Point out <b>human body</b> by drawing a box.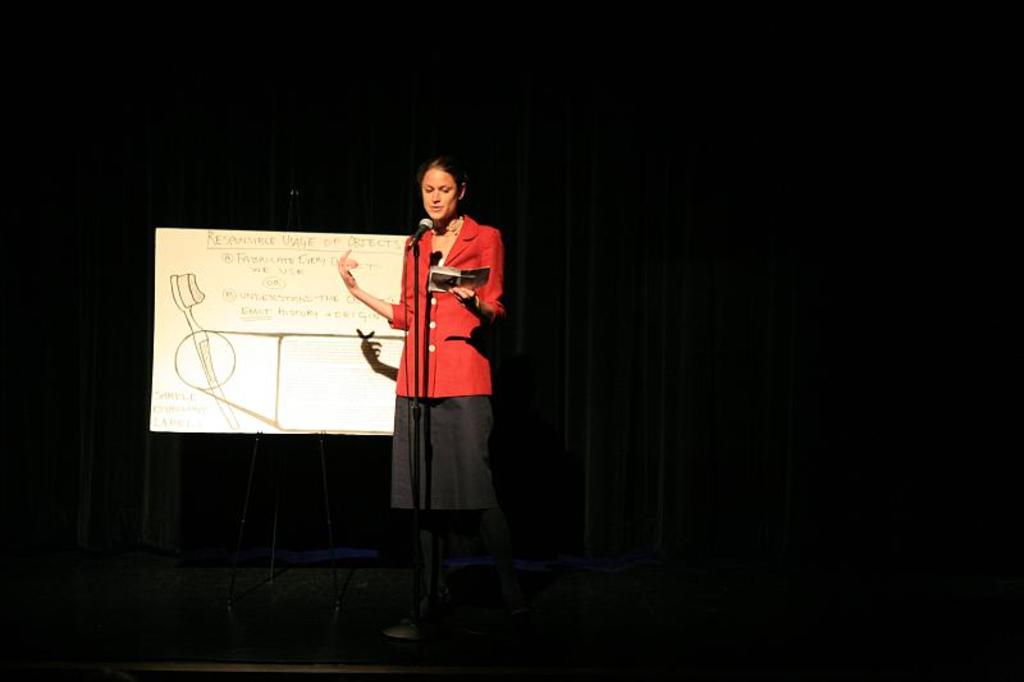
bbox=[358, 156, 497, 631].
